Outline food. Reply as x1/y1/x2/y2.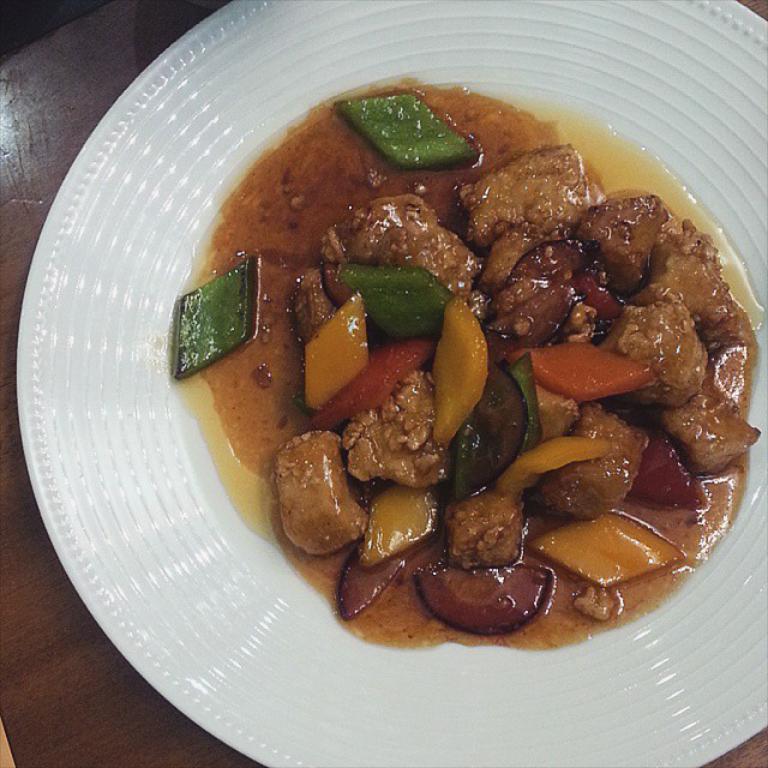
468/144/582/288.
